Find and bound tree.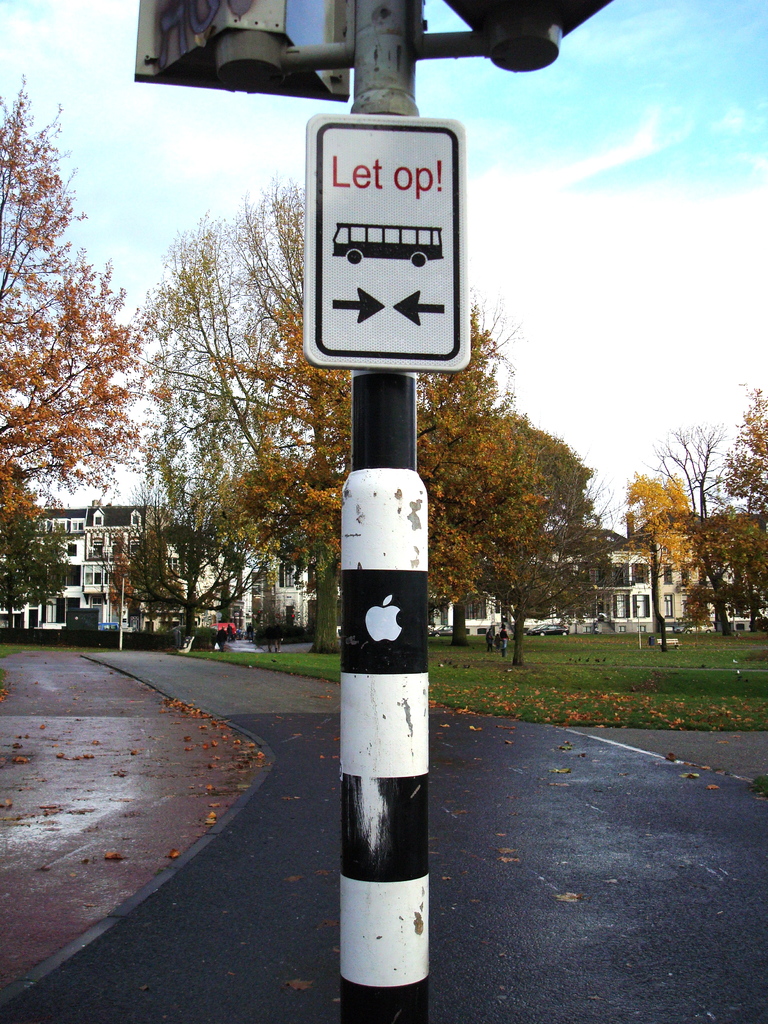
Bound: <region>0, 76, 150, 629</region>.
